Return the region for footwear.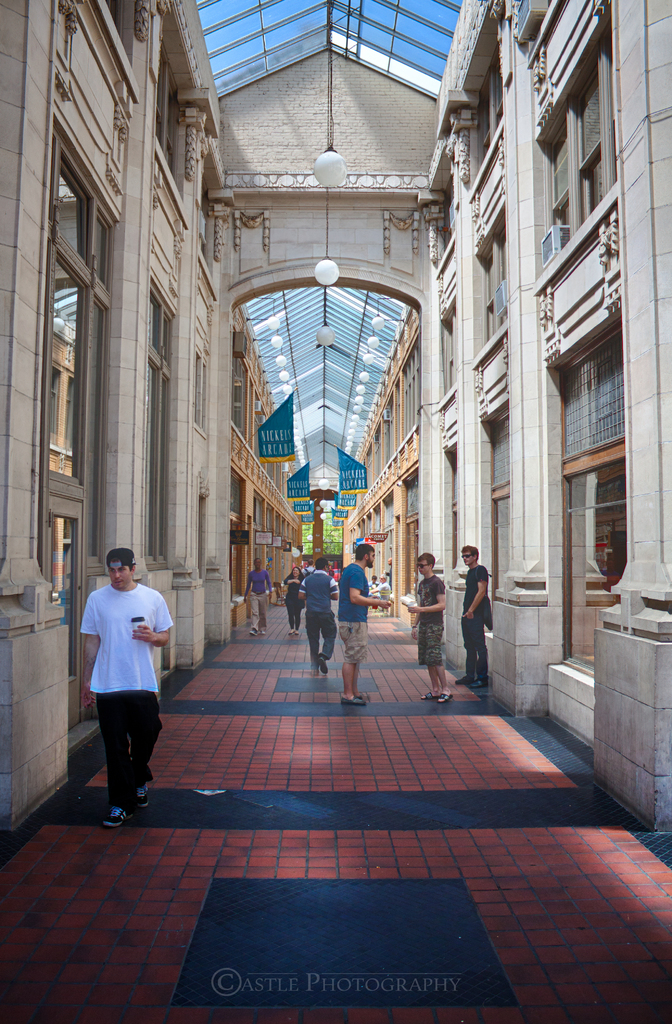
<region>136, 785, 148, 808</region>.
